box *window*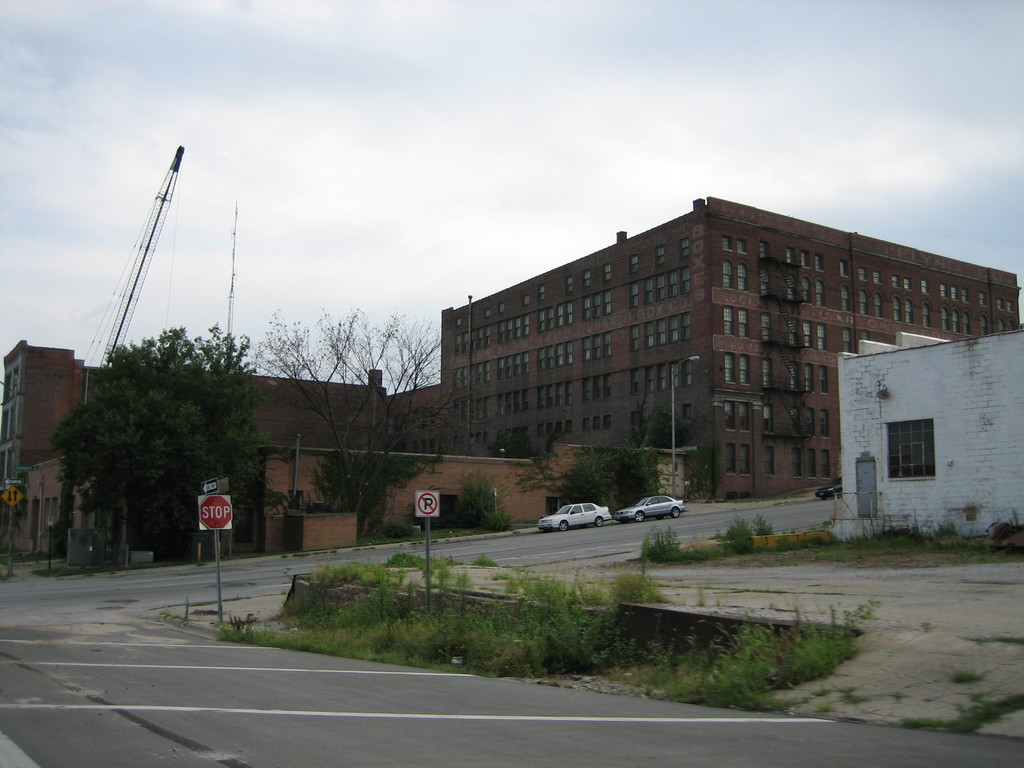
728,308,845,349
